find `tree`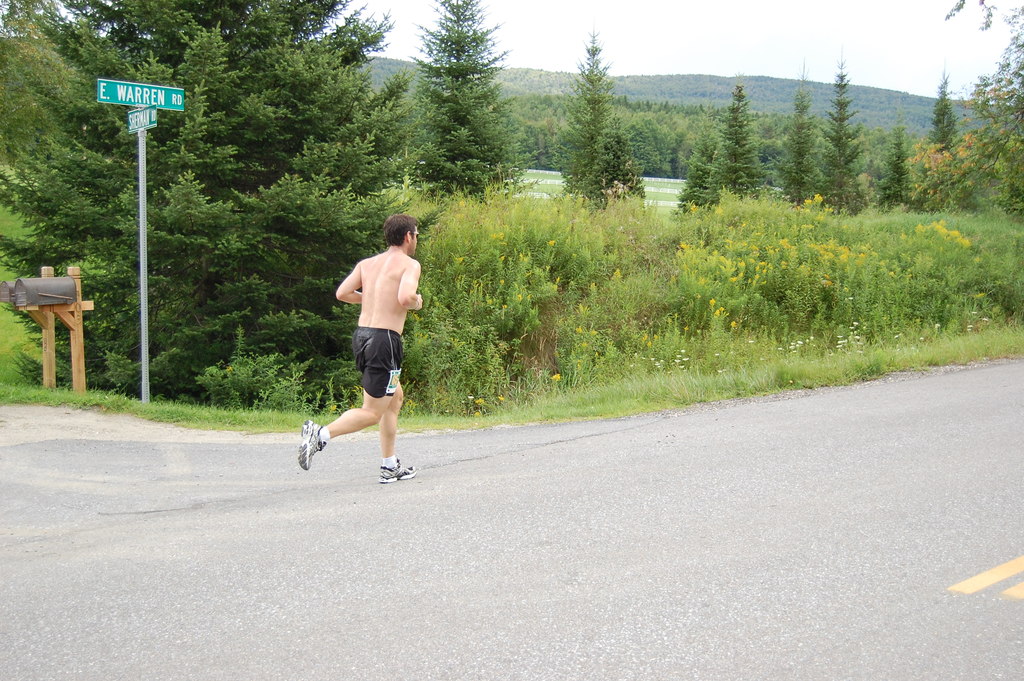
rect(869, 111, 925, 214)
